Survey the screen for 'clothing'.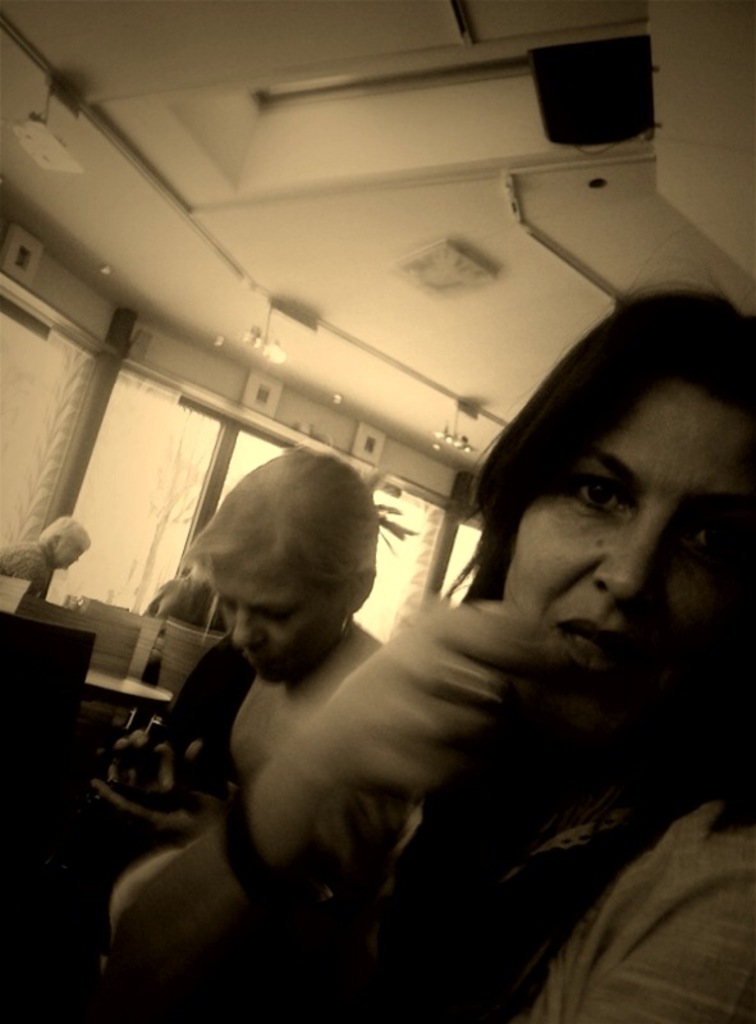
Survey found: [left=0, top=548, right=56, bottom=605].
